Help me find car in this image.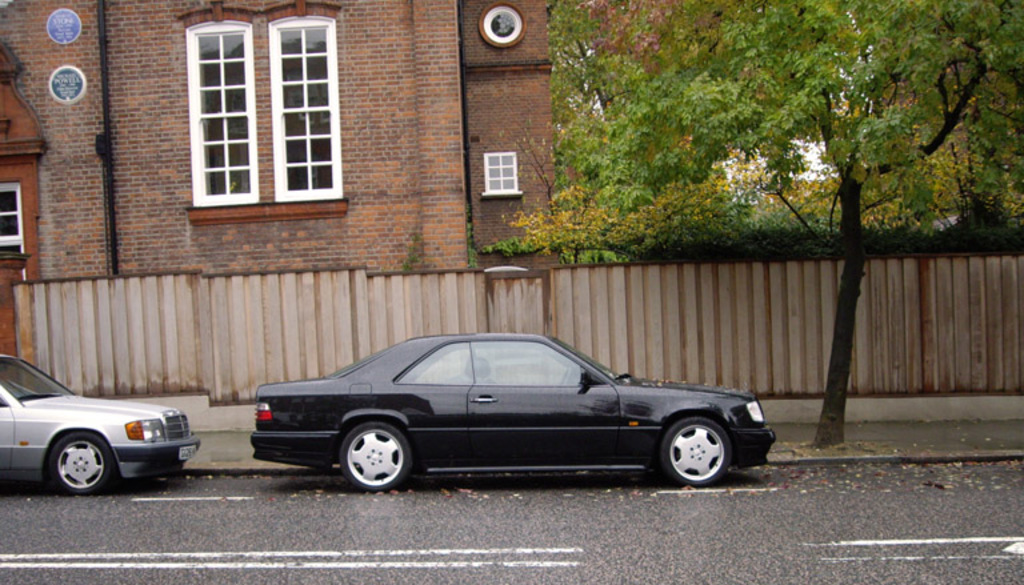
Found it: 0, 354, 201, 500.
